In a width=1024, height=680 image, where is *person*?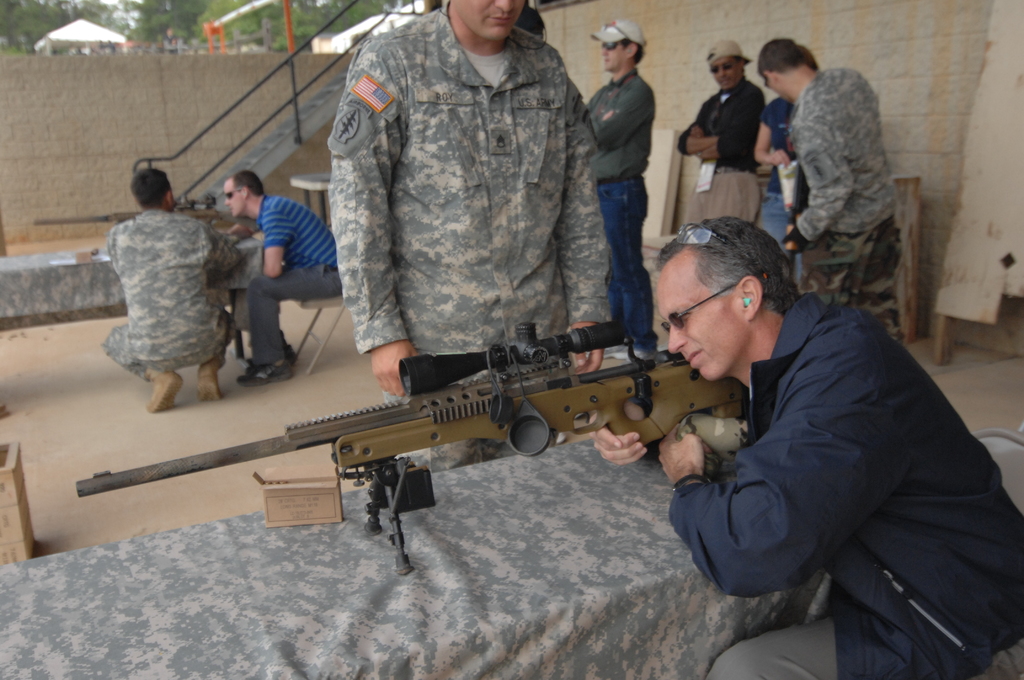
l=671, t=35, r=765, b=219.
